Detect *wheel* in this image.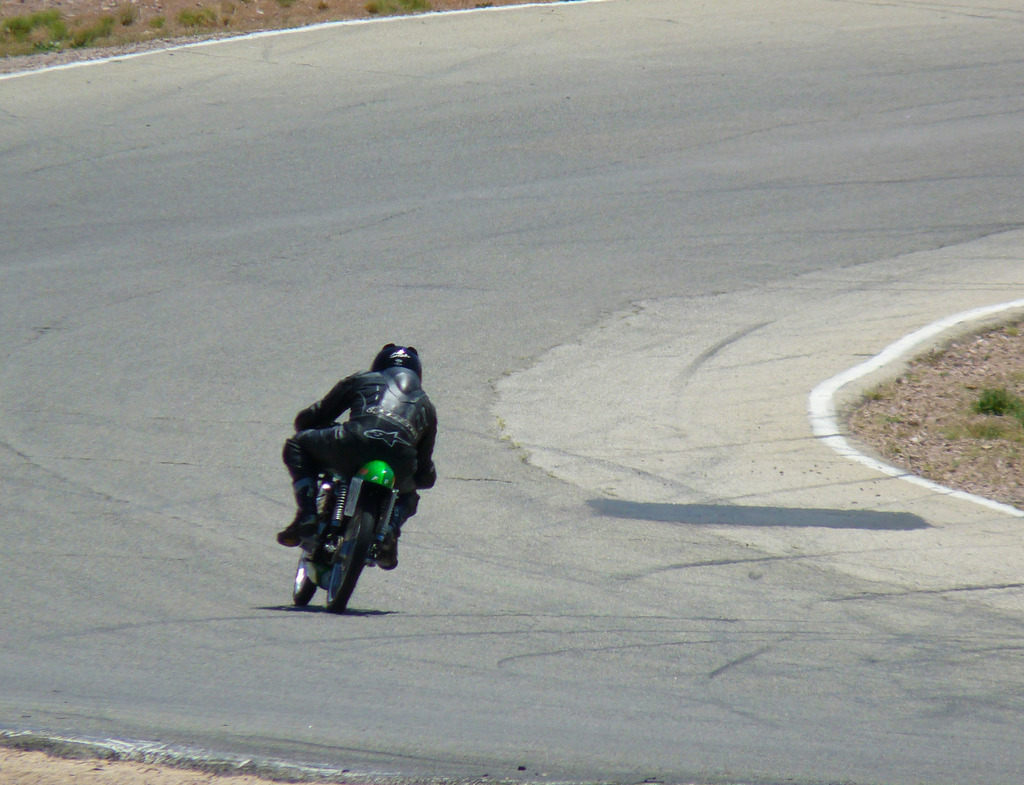
Detection: 296/460/388/609.
